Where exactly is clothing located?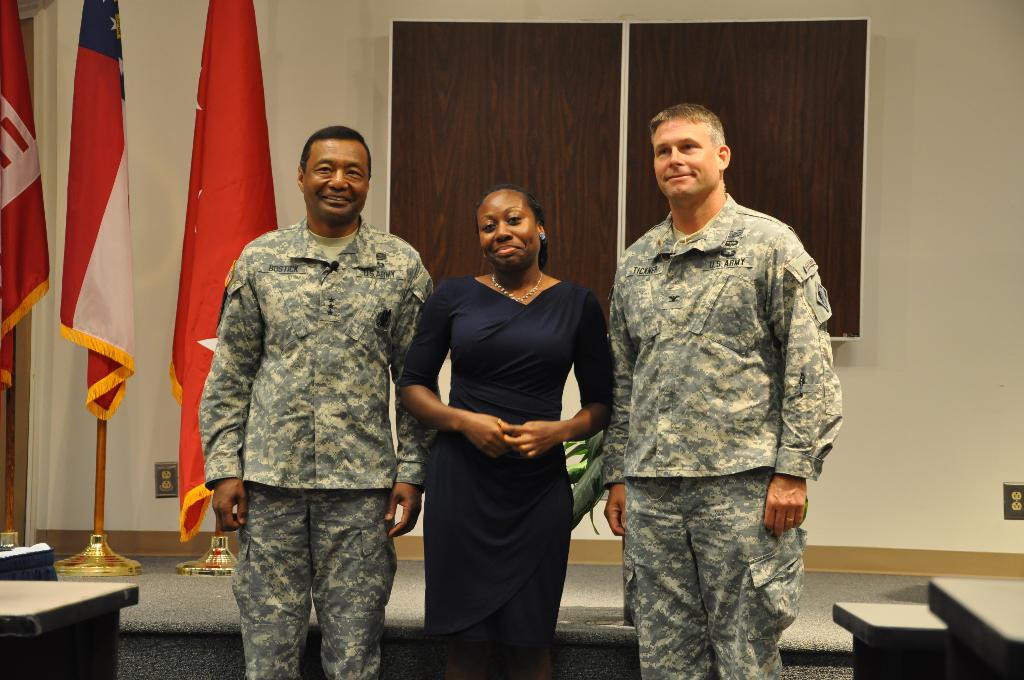
Its bounding box is 396,270,611,679.
